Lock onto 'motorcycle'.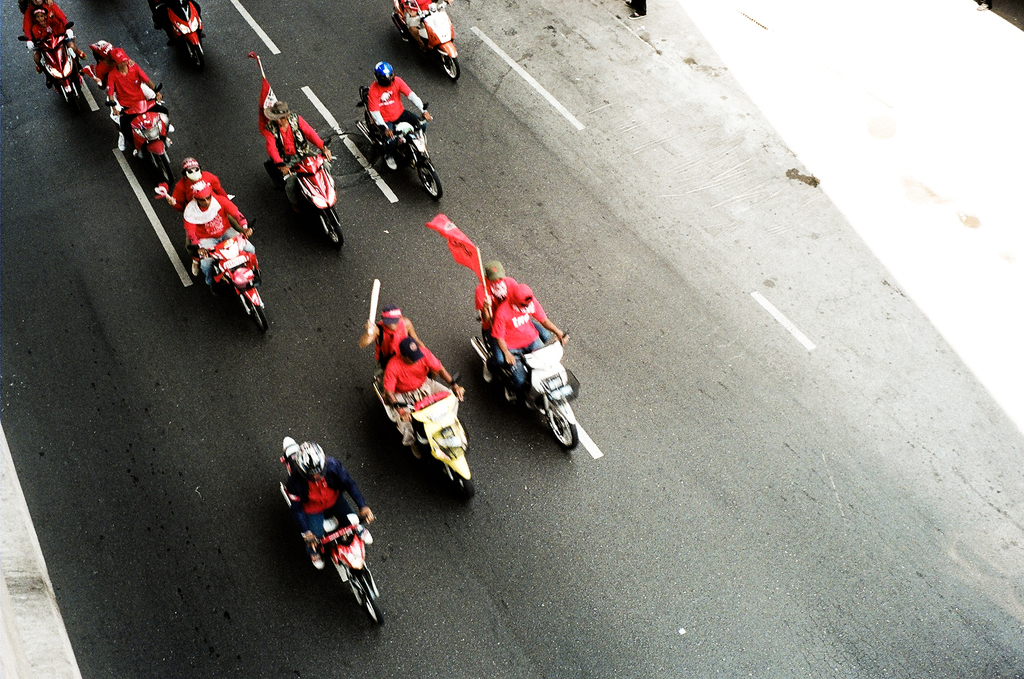
Locked: x1=345 y1=89 x2=439 y2=192.
